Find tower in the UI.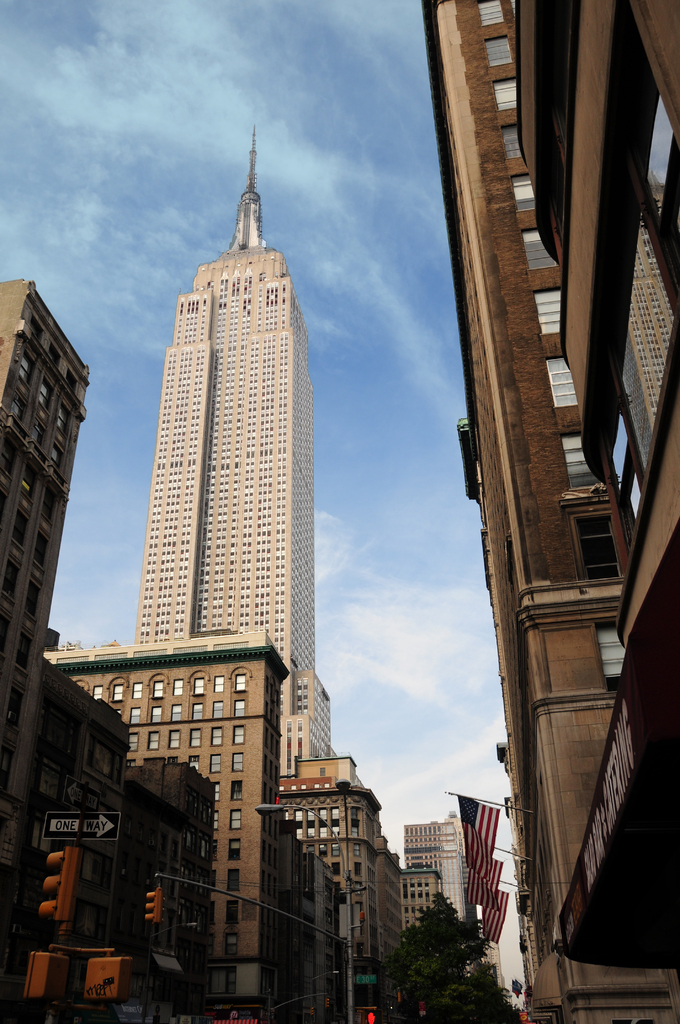
UI element at [0,285,79,911].
